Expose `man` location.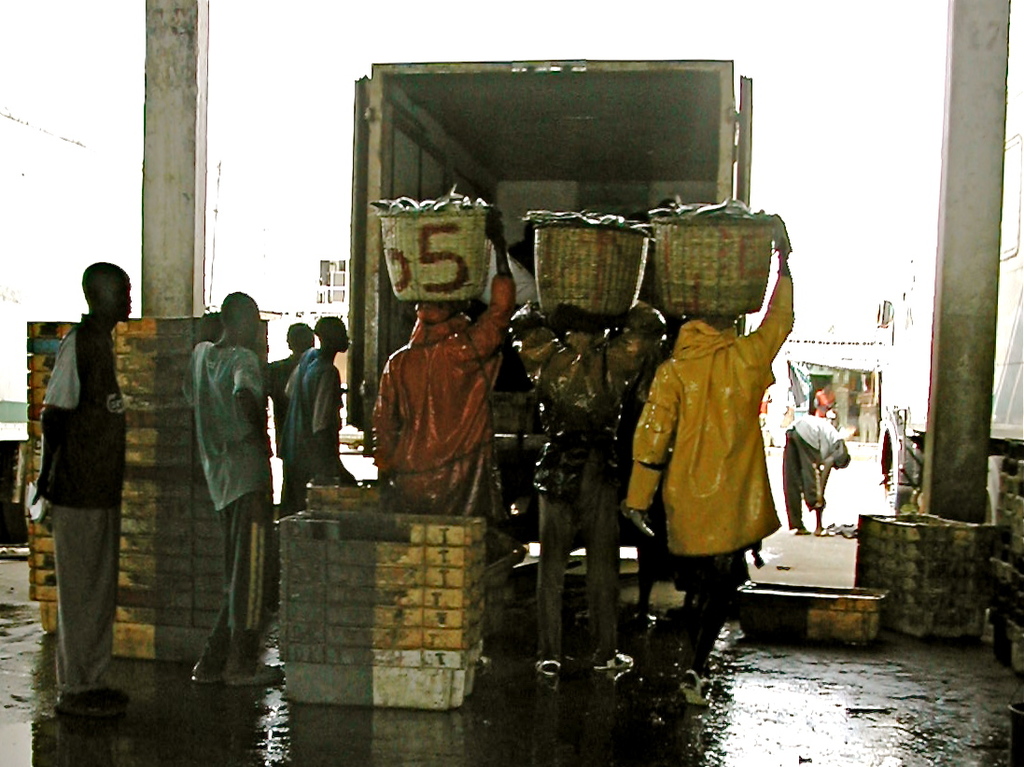
Exposed at [x1=779, y1=415, x2=849, y2=534].
